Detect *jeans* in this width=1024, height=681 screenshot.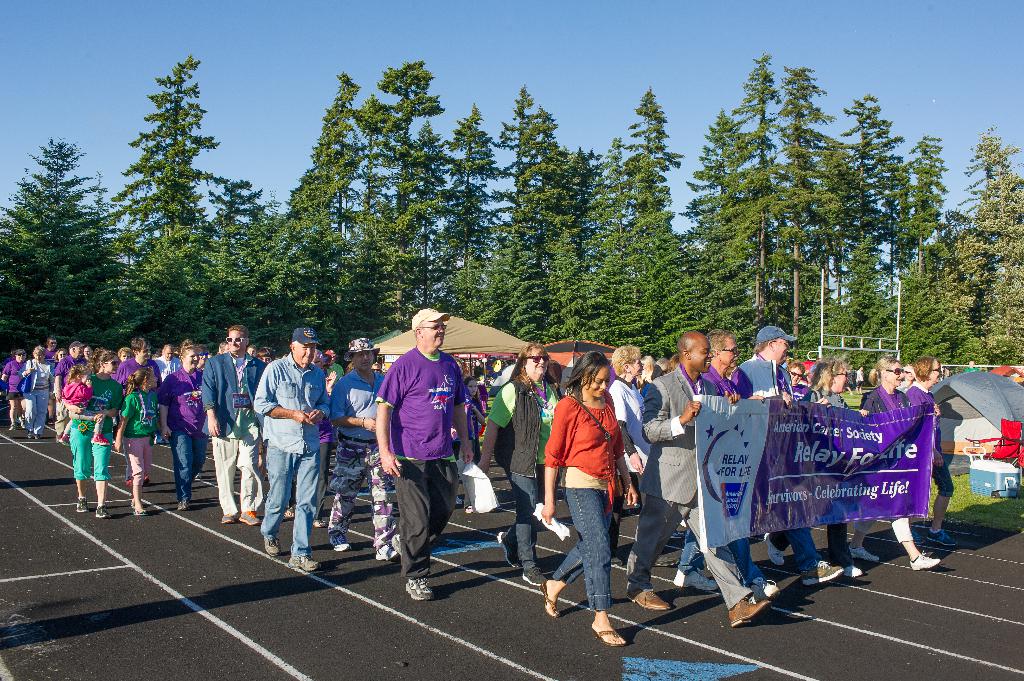
Detection: (x1=789, y1=521, x2=820, y2=570).
